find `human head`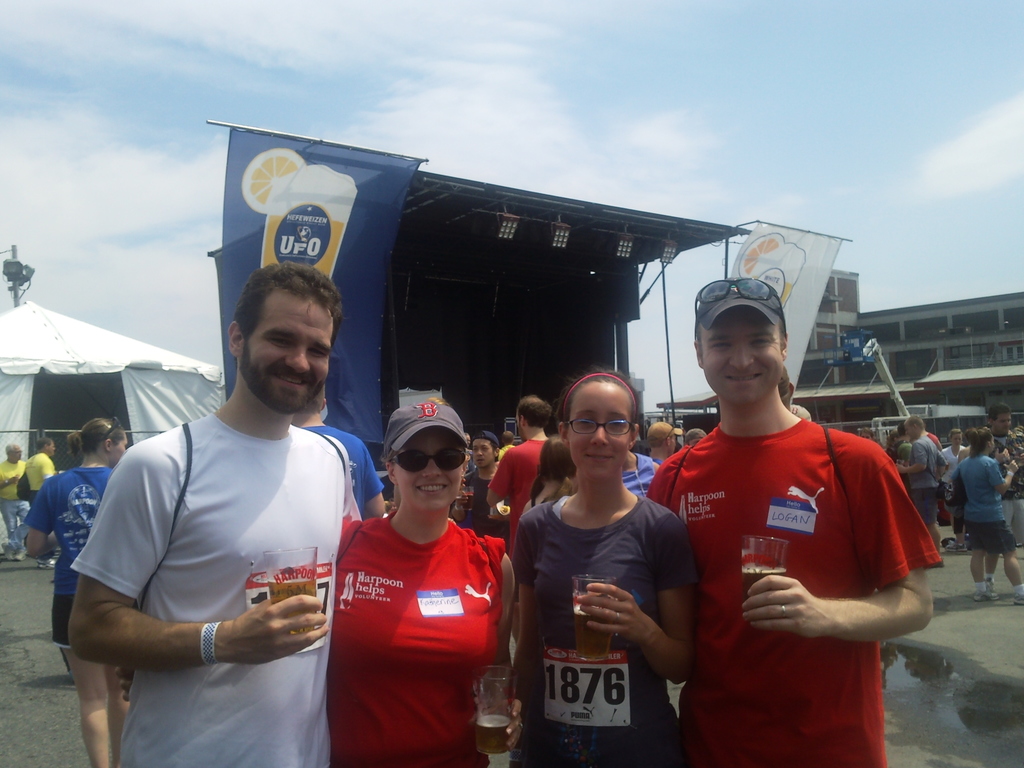
[556, 367, 637, 478]
